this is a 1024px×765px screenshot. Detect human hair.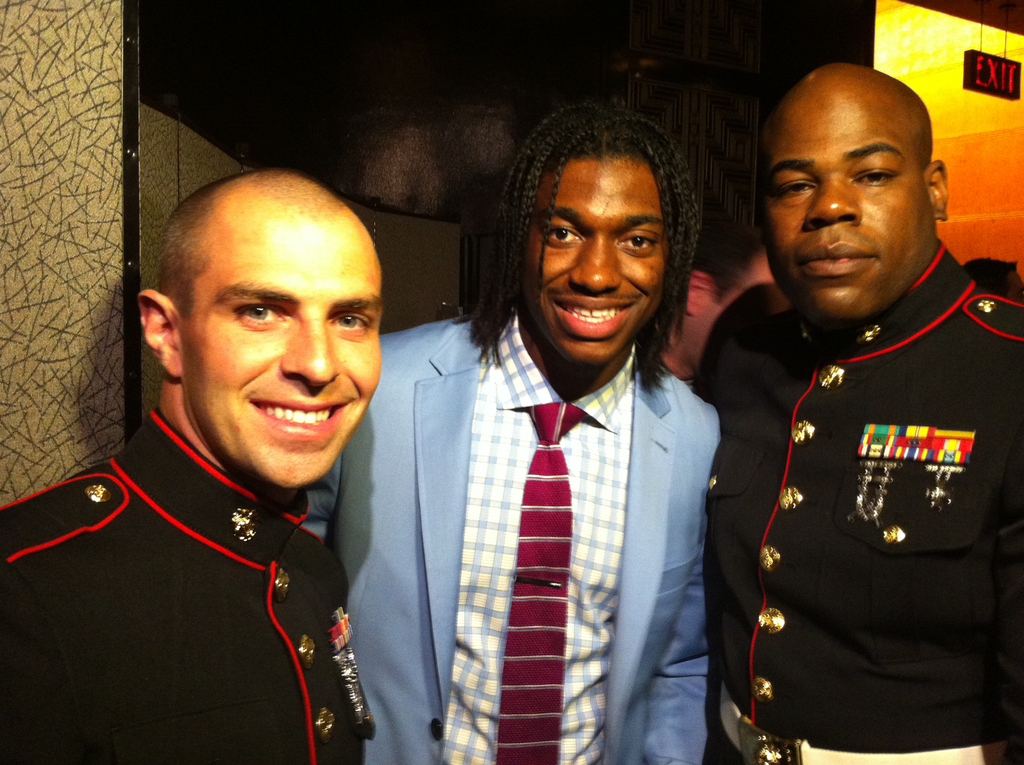
bbox=(157, 171, 242, 312).
